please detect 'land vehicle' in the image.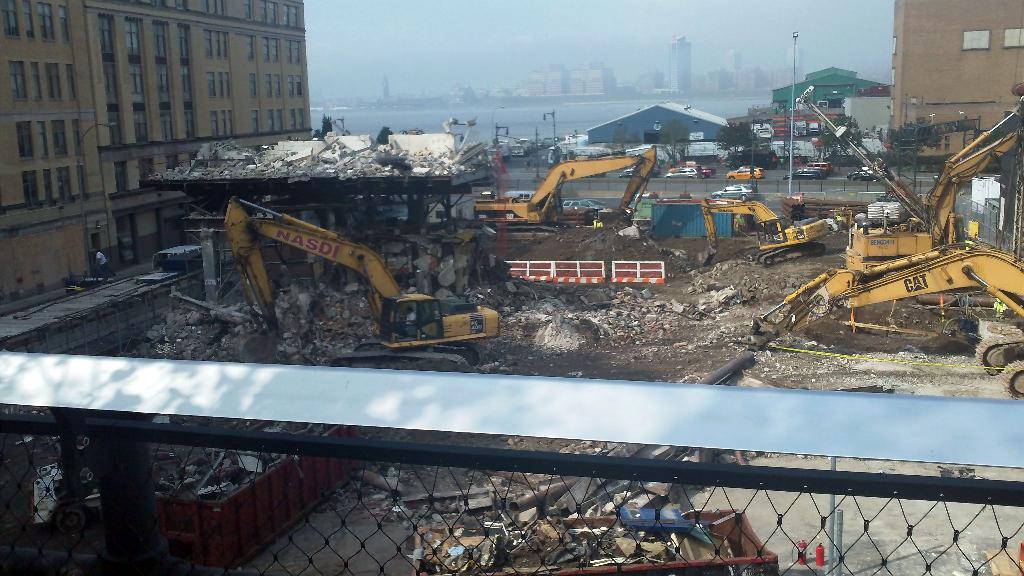
select_region(841, 106, 1023, 280).
